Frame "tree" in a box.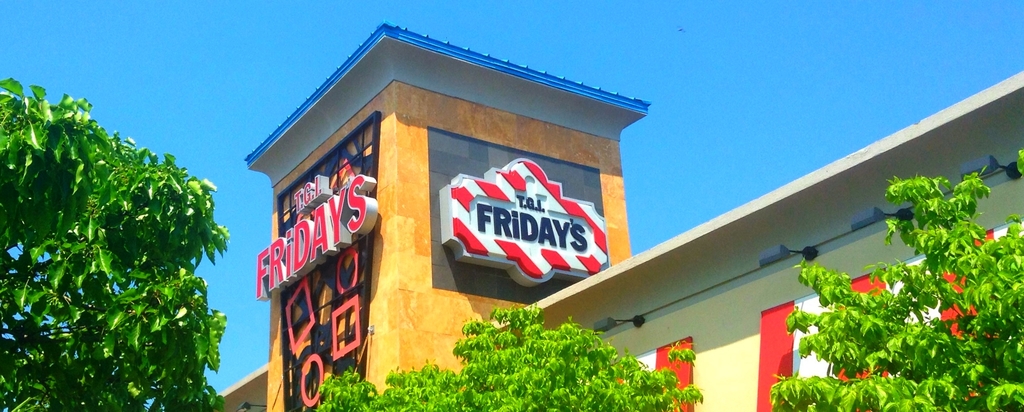
310 304 703 411.
